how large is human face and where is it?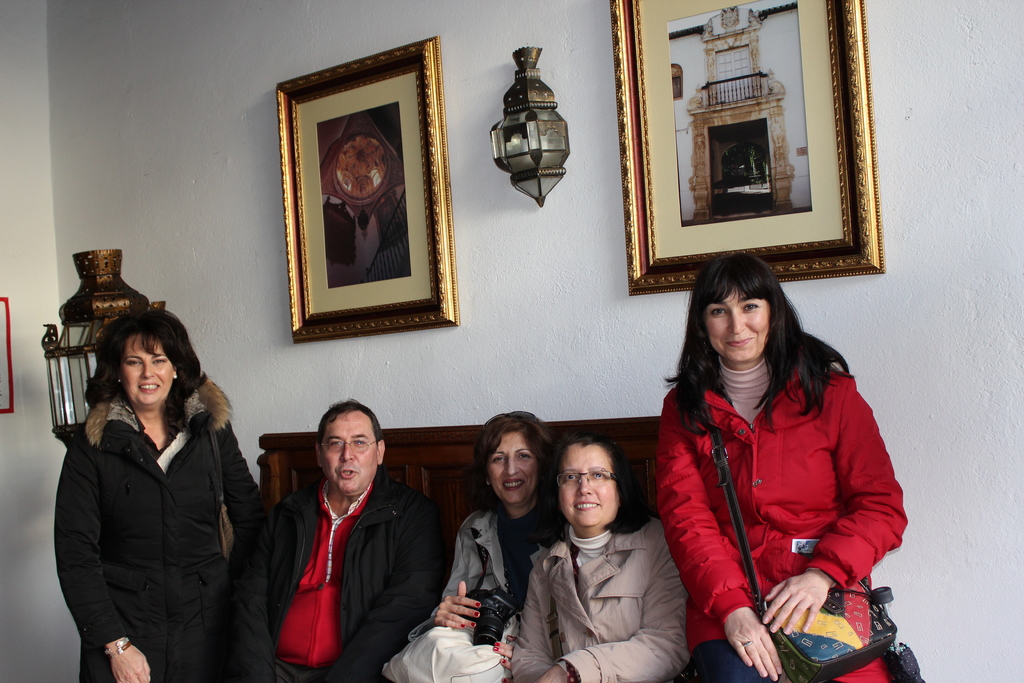
Bounding box: bbox=(490, 431, 536, 504).
